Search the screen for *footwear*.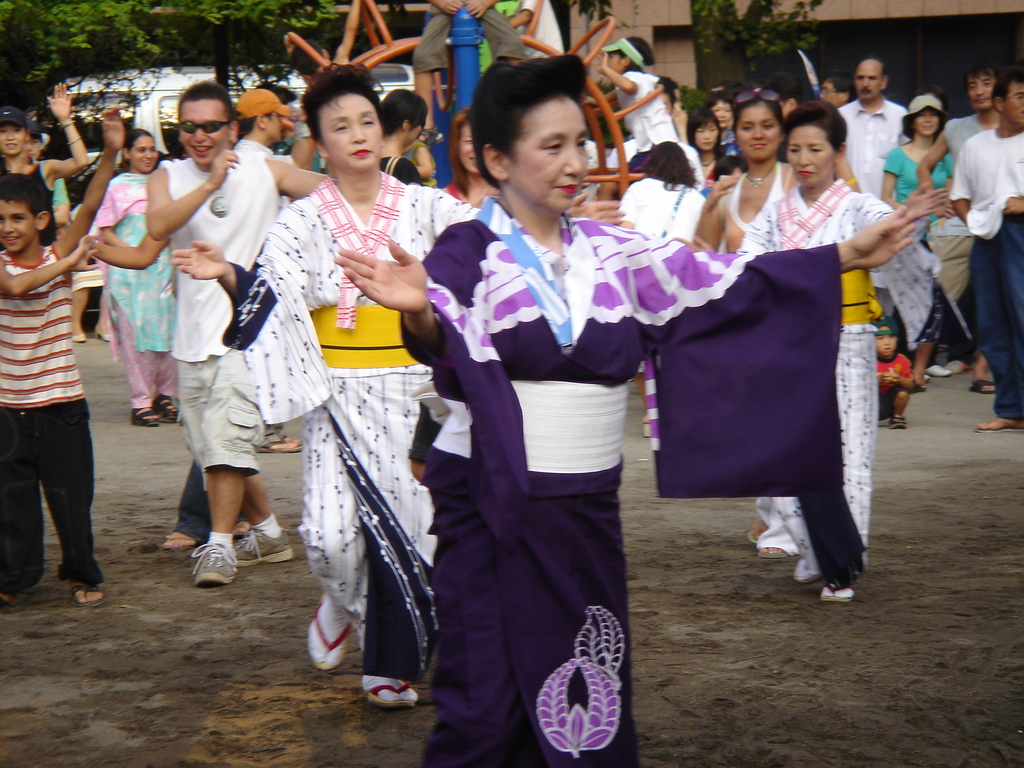
Found at box(230, 521, 298, 563).
